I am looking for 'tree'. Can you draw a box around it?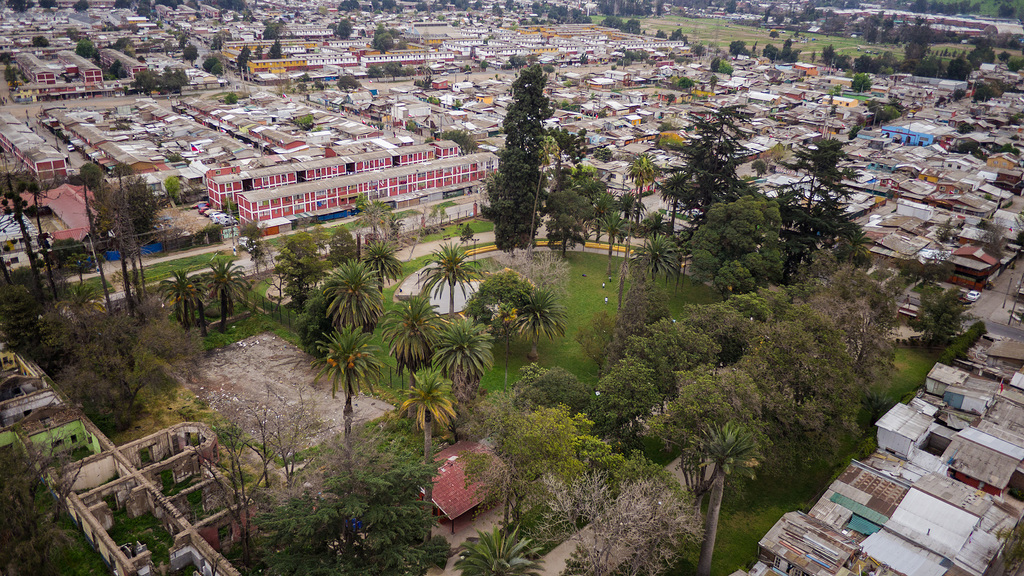
Sure, the bounding box is box=[376, 286, 456, 421].
